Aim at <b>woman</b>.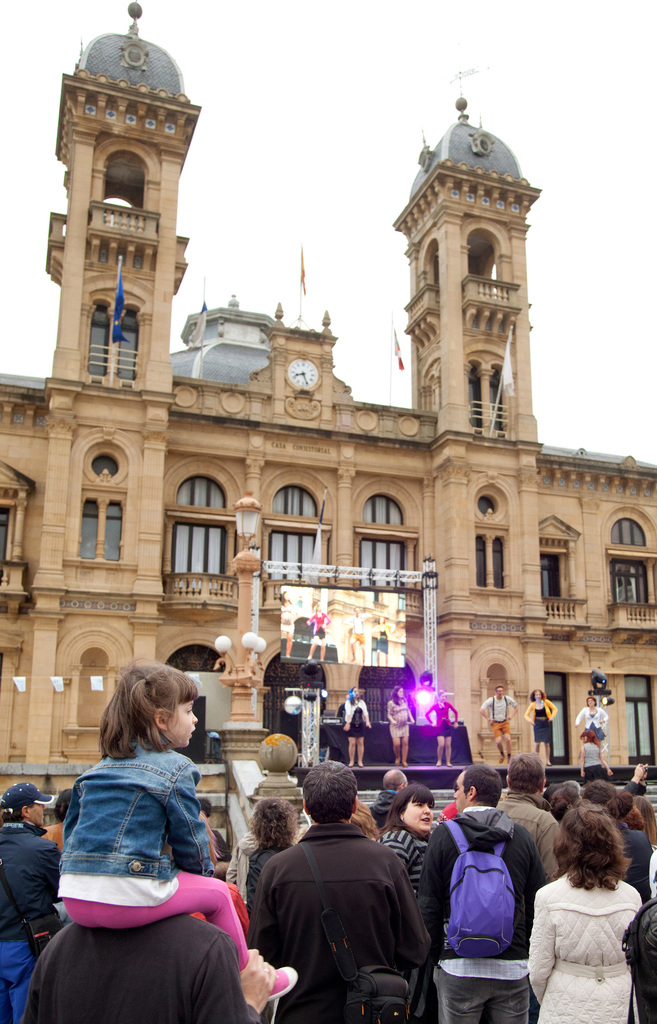
Aimed at <region>374, 612, 391, 662</region>.
